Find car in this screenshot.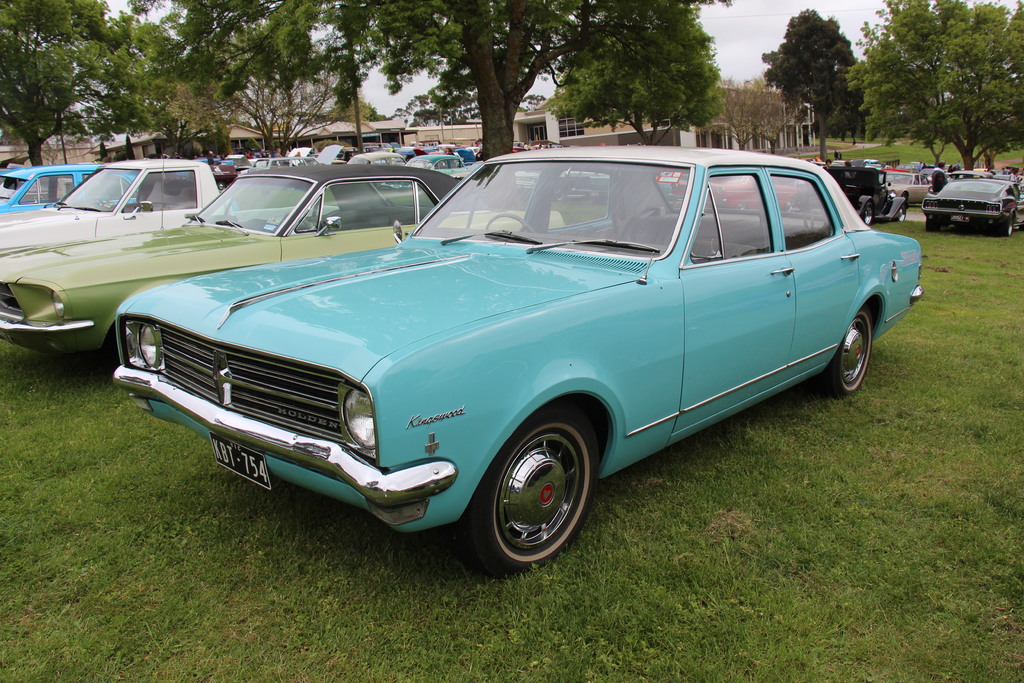
The bounding box for car is <bbox>926, 176, 1023, 240</bbox>.
